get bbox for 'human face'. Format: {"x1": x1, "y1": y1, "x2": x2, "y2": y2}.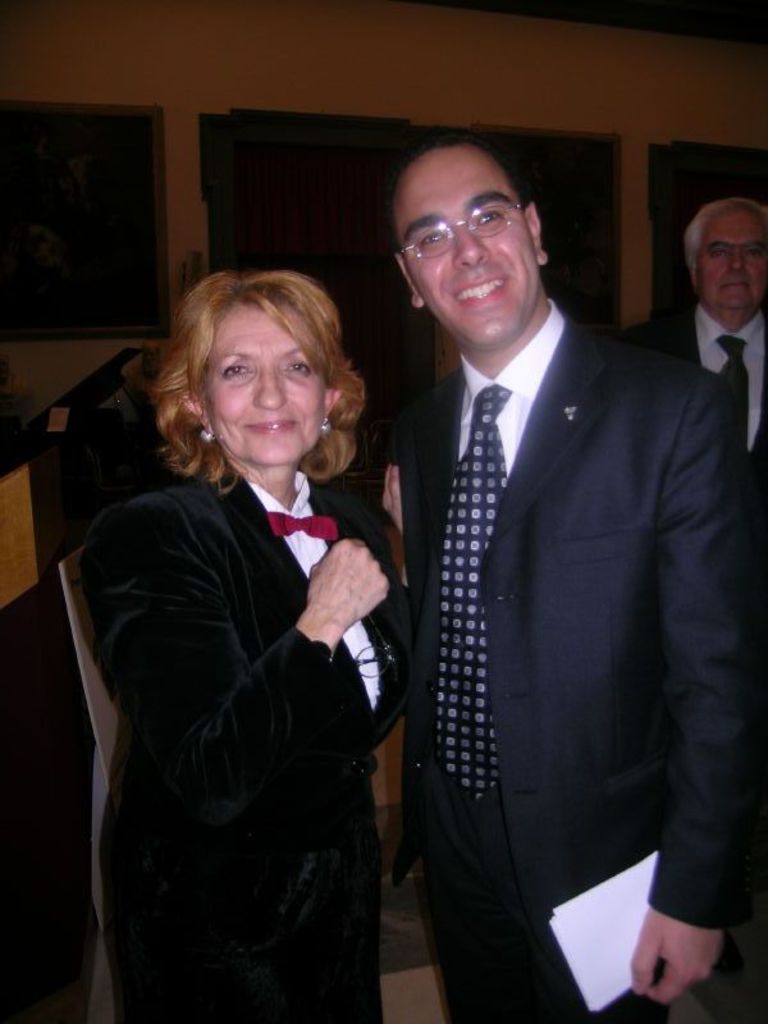
{"x1": 700, "y1": 206, "x2": 767, "y2": 314}.
